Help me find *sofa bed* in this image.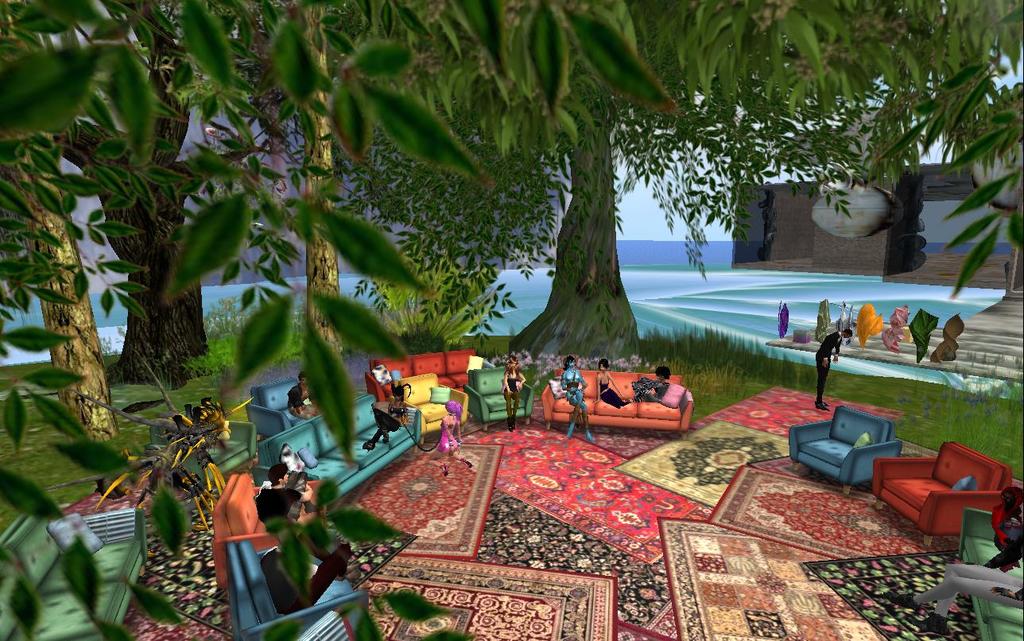
Found it: <bbox>783, 407, 901, 498</bbox>.
